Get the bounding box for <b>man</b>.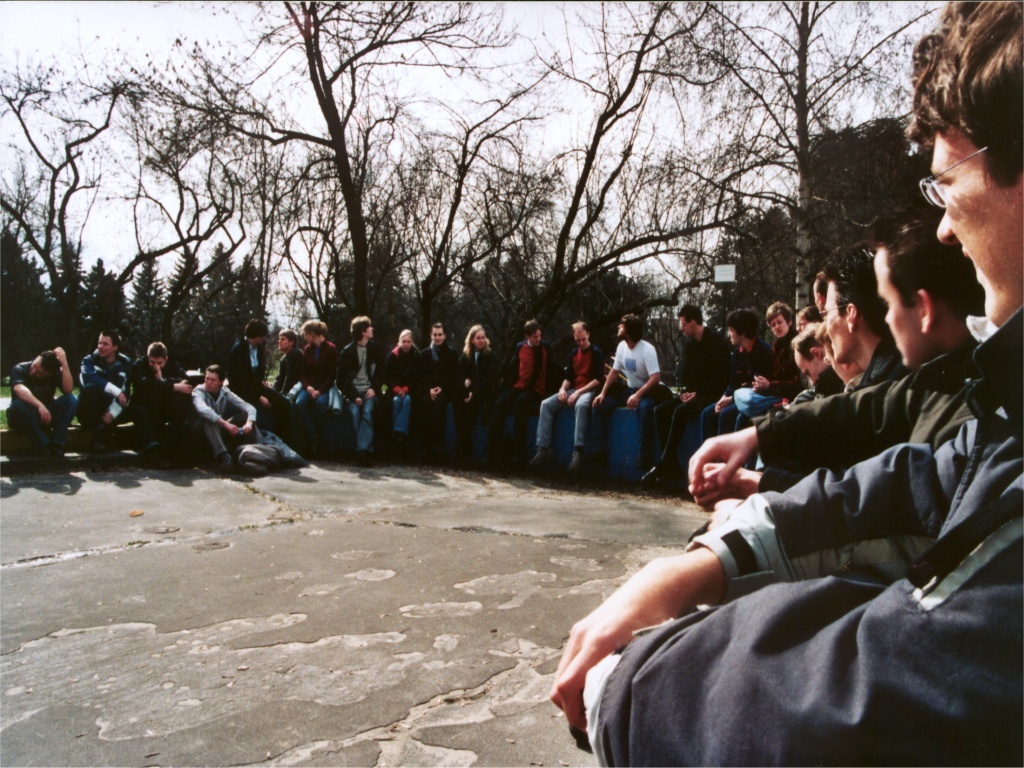
x1=544, y1=0, x2=1023, y2=767.
